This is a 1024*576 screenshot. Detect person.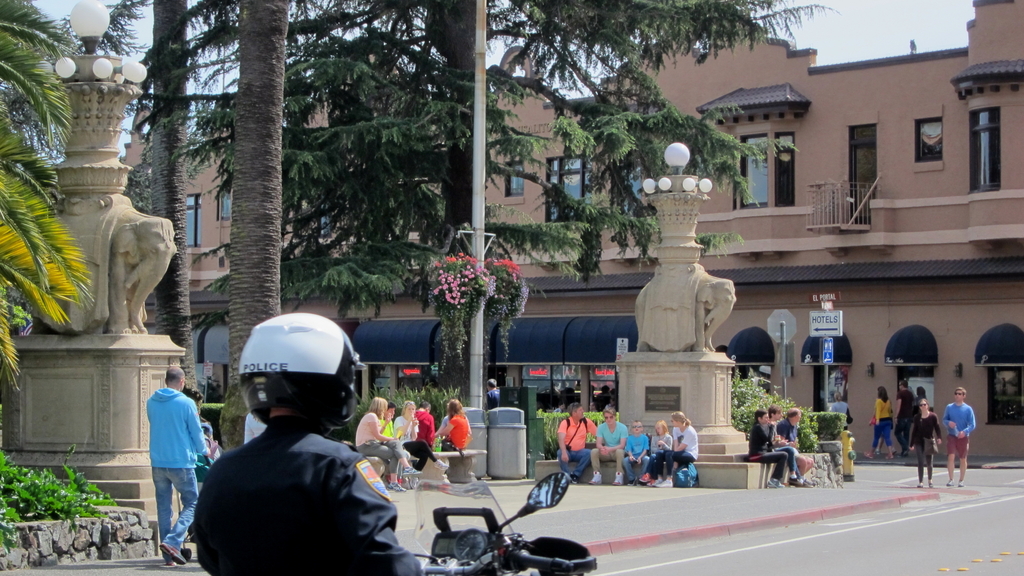
143 367 204 568.
